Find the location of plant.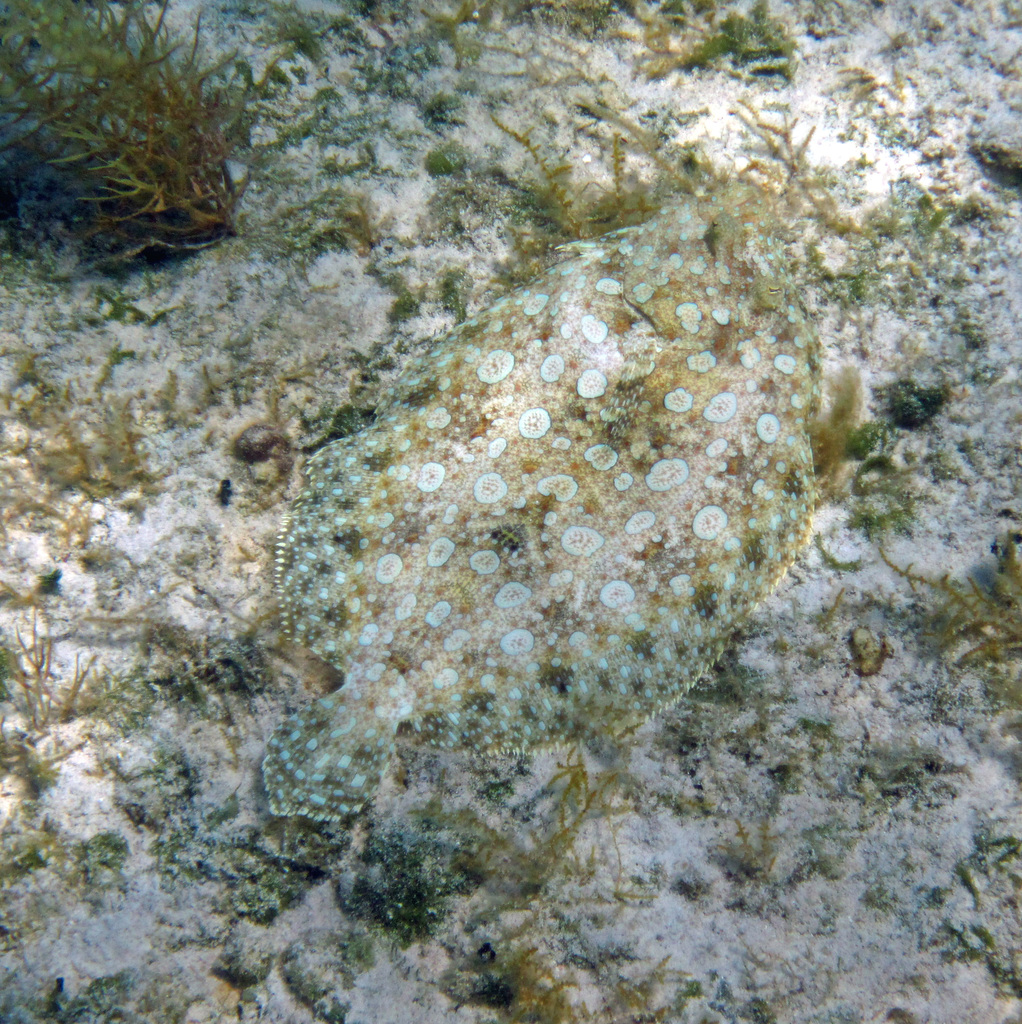
Location: box=[727, 817, 779, 867].
